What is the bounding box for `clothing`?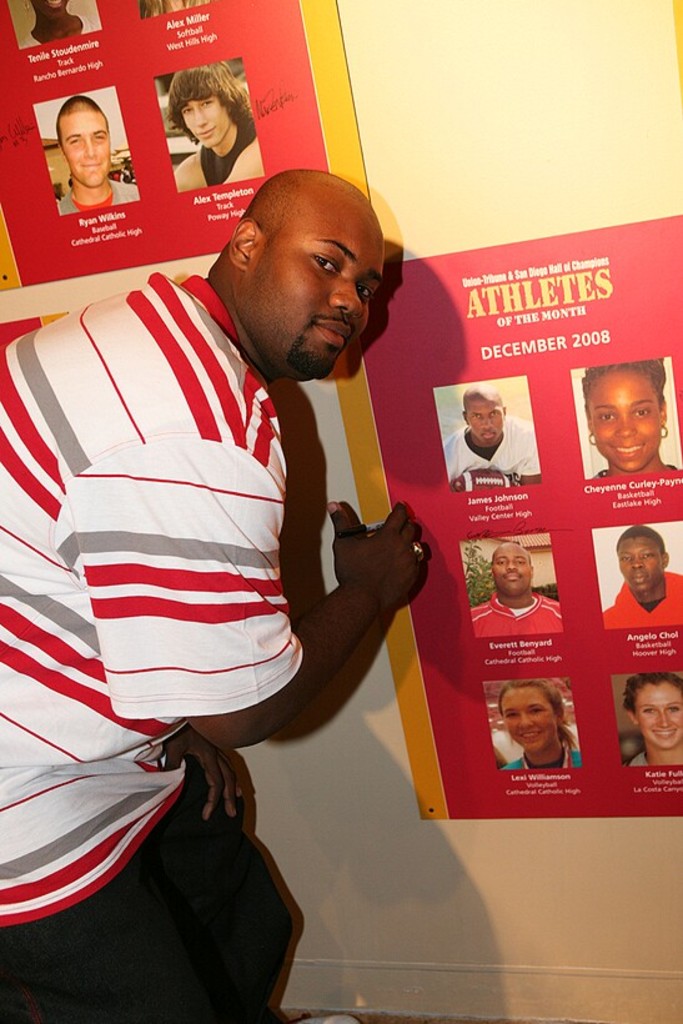
34 251 383 794.
